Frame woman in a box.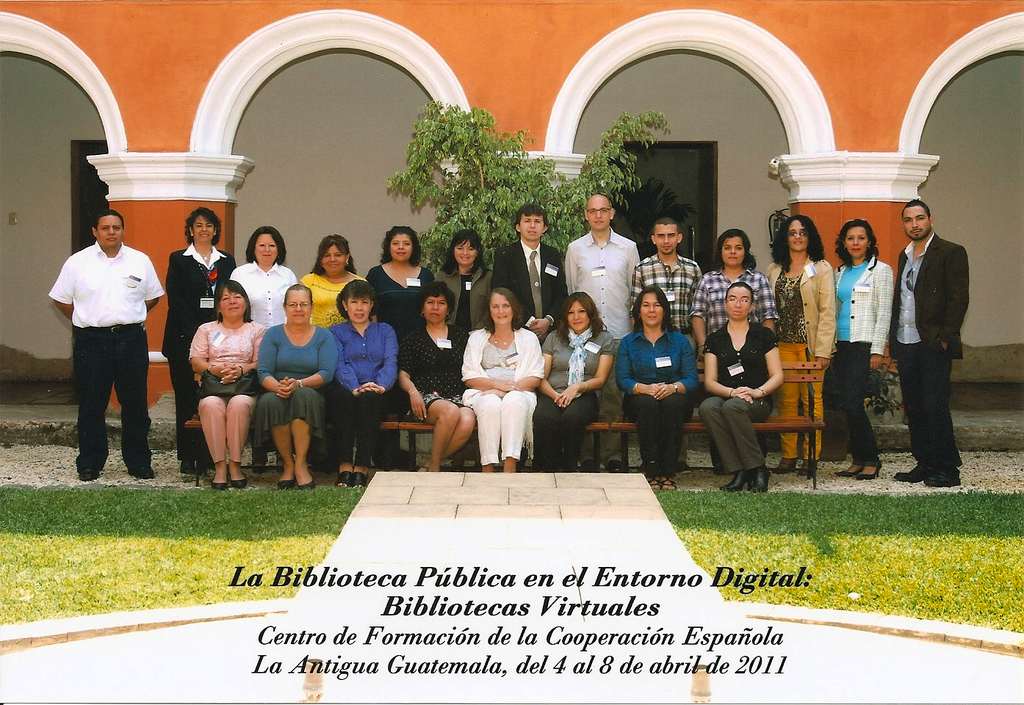
(x1=401, y1=284, x2=475, y2=475).
